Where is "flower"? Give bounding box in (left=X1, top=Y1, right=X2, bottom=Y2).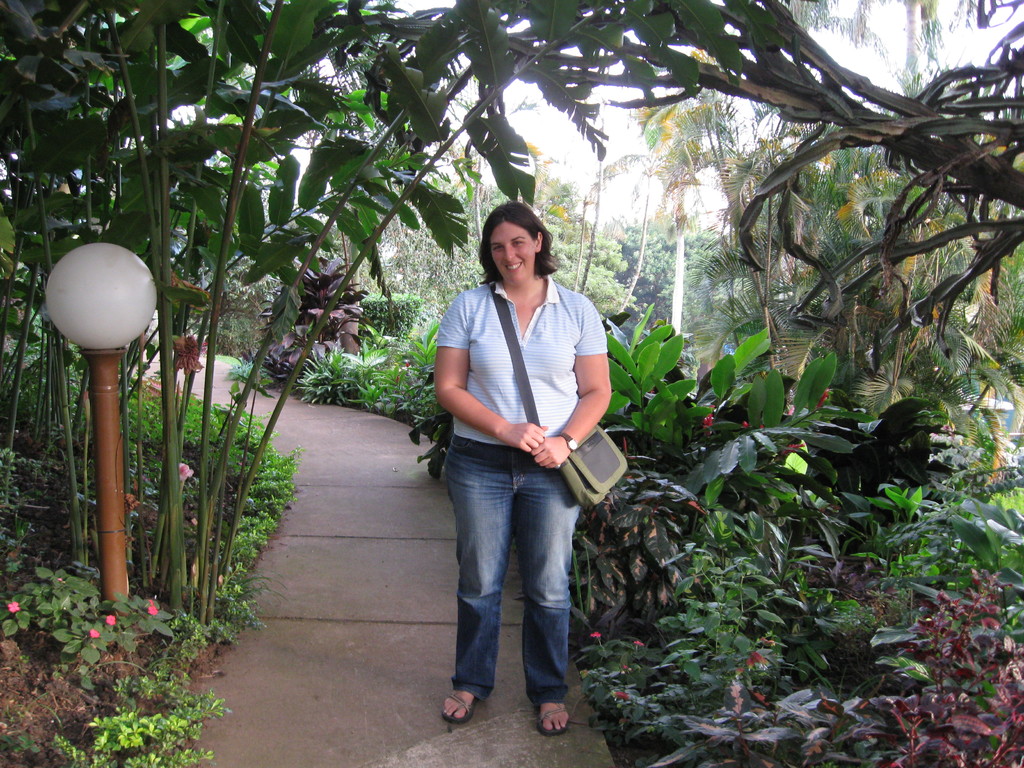
(left=144, top=603, right=158, bottom=616).
